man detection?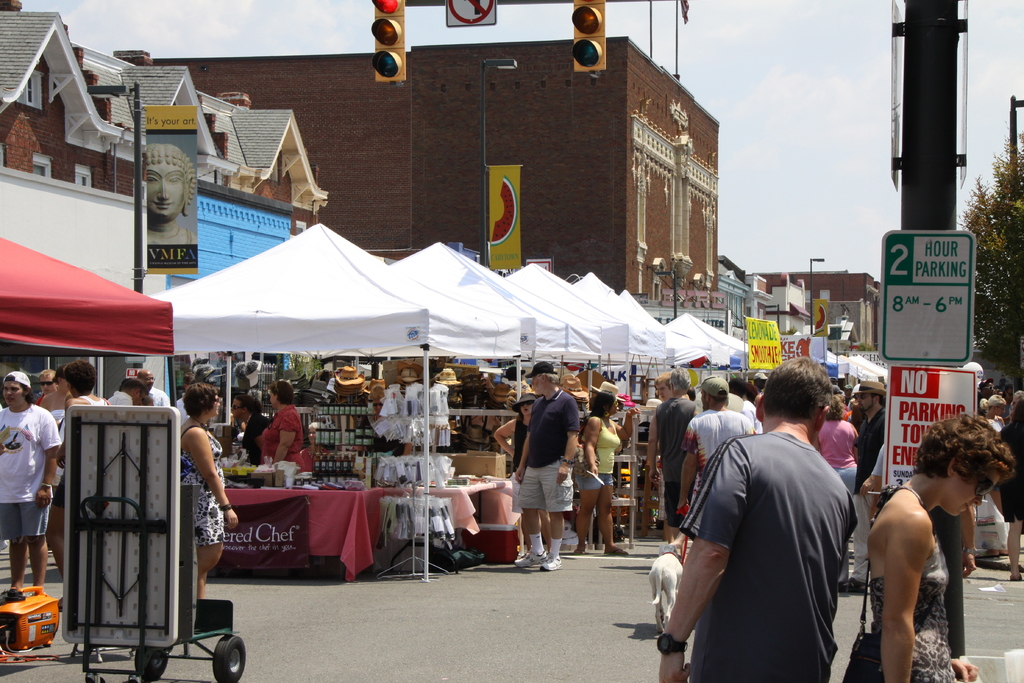
bbox=(507, 366, 525, 380)
